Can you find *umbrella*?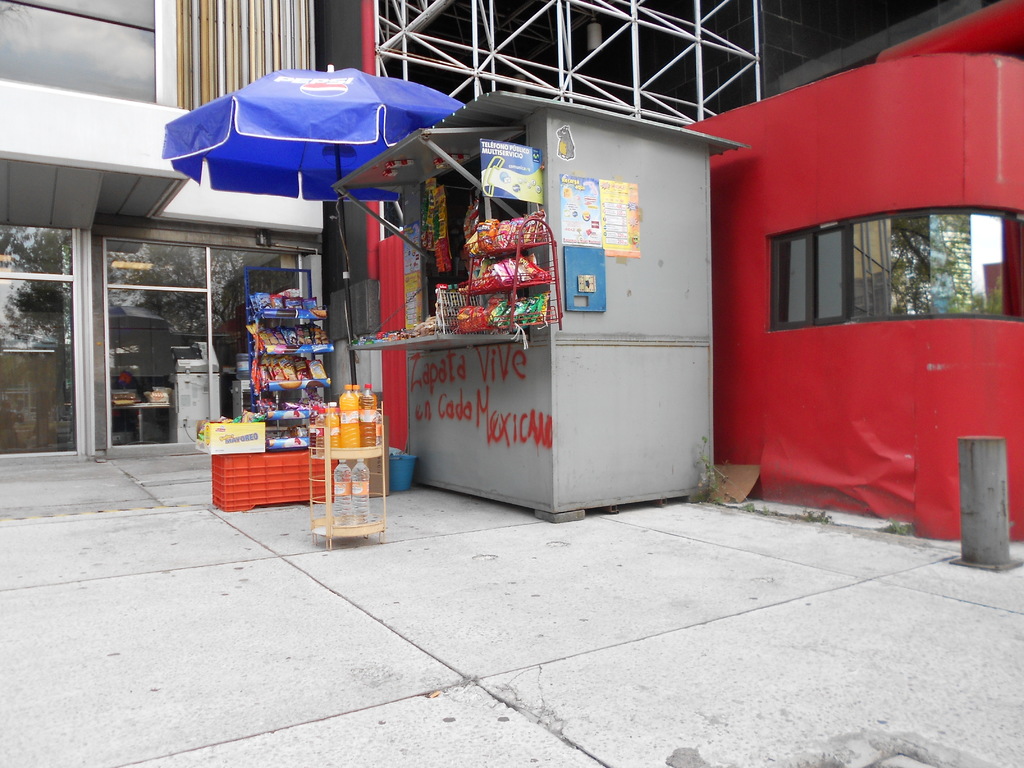
Yes, bounding box: 160, 64, 466, 387.
